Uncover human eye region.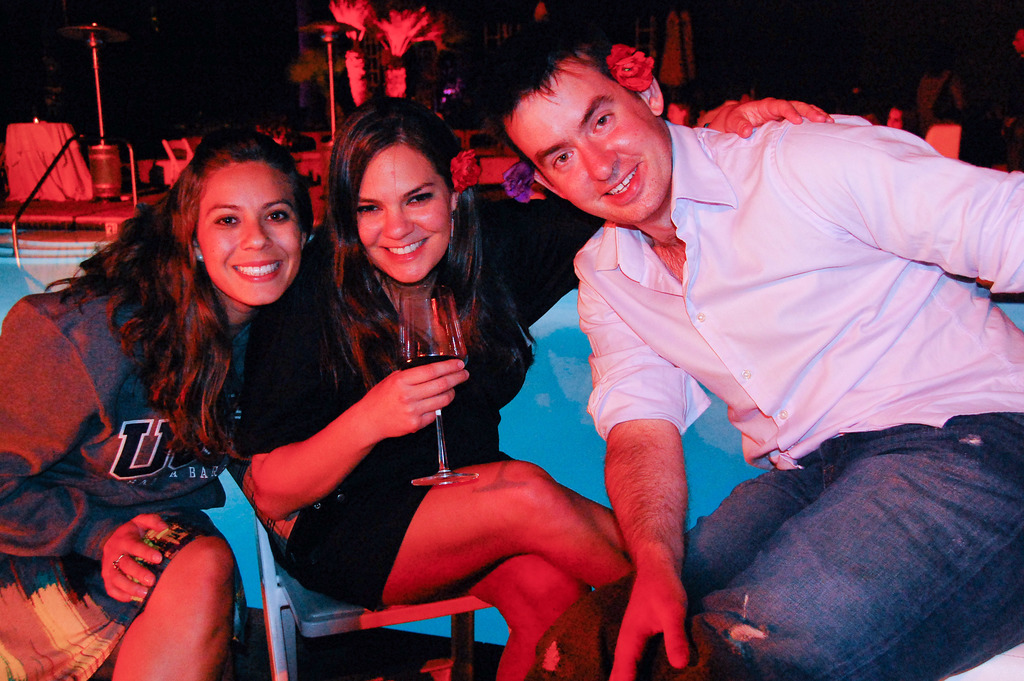
Uncovered: <region>356, 199, 380, 214</region>.
